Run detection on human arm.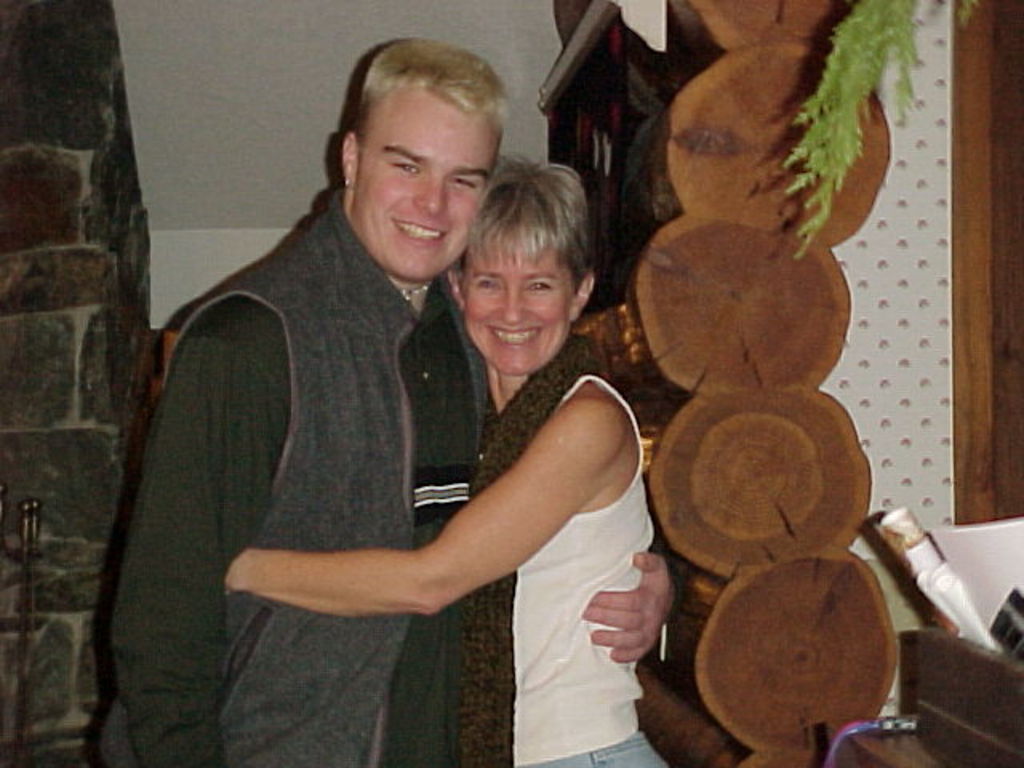
Result: left=218, top=394, right=616, bottom=616.
